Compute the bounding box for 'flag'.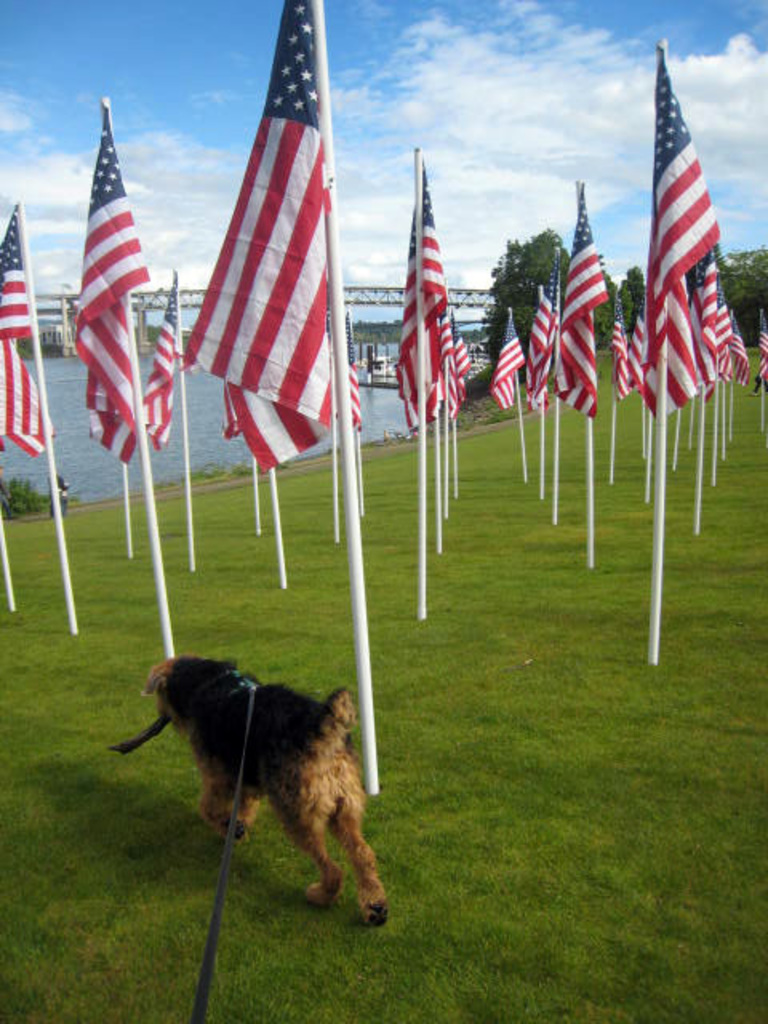
BBox(616, 296, 642, 386).
